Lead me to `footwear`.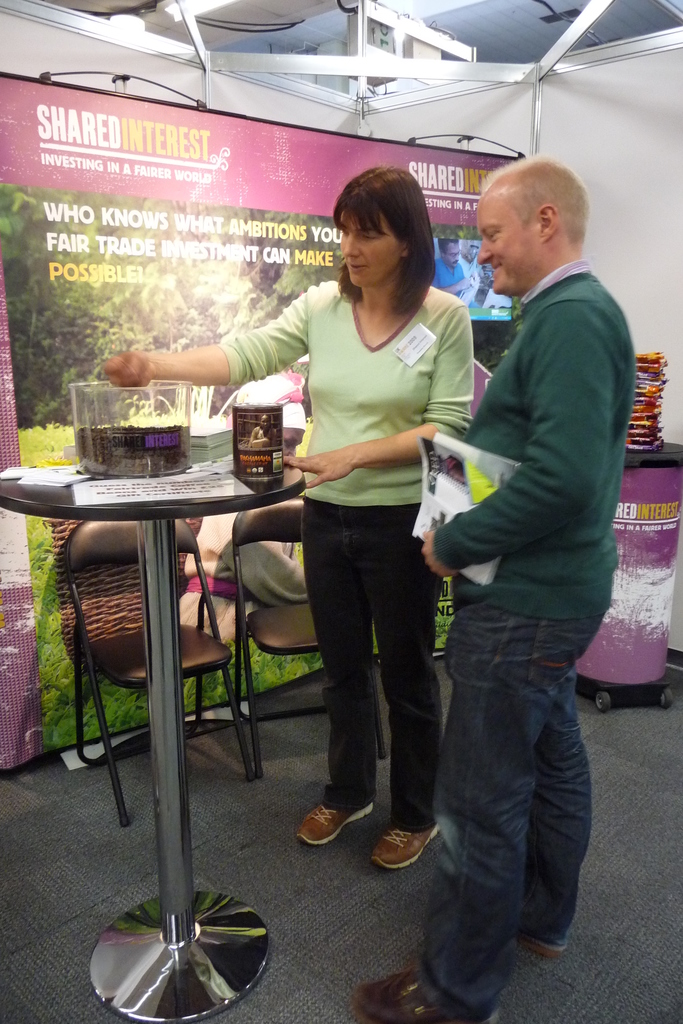
Lead to (520,935,561,956).
